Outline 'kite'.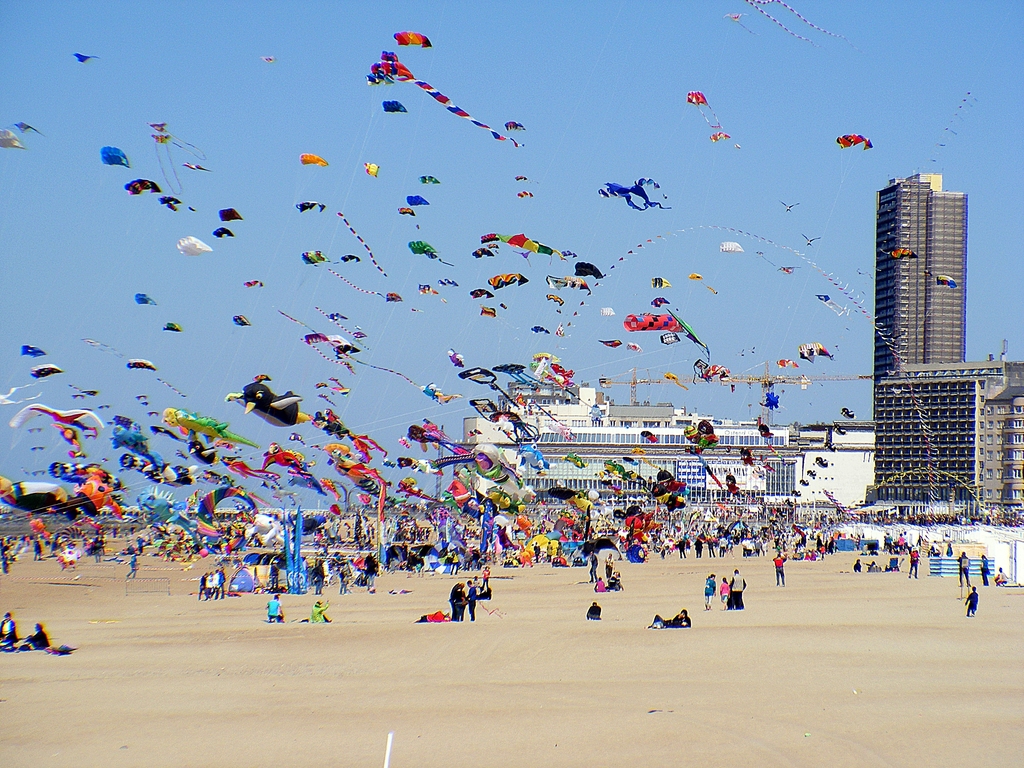
Outline: x1=387, y1=290, x2=424, y2=316.
